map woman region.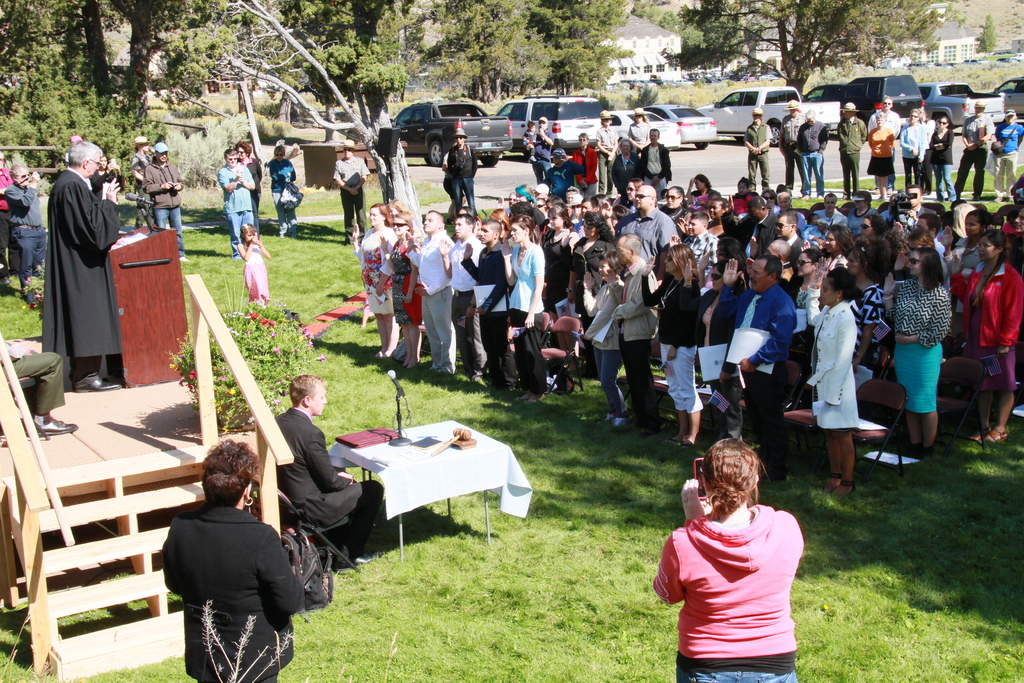
Mapped to locate(792, 245, 824, 409).
